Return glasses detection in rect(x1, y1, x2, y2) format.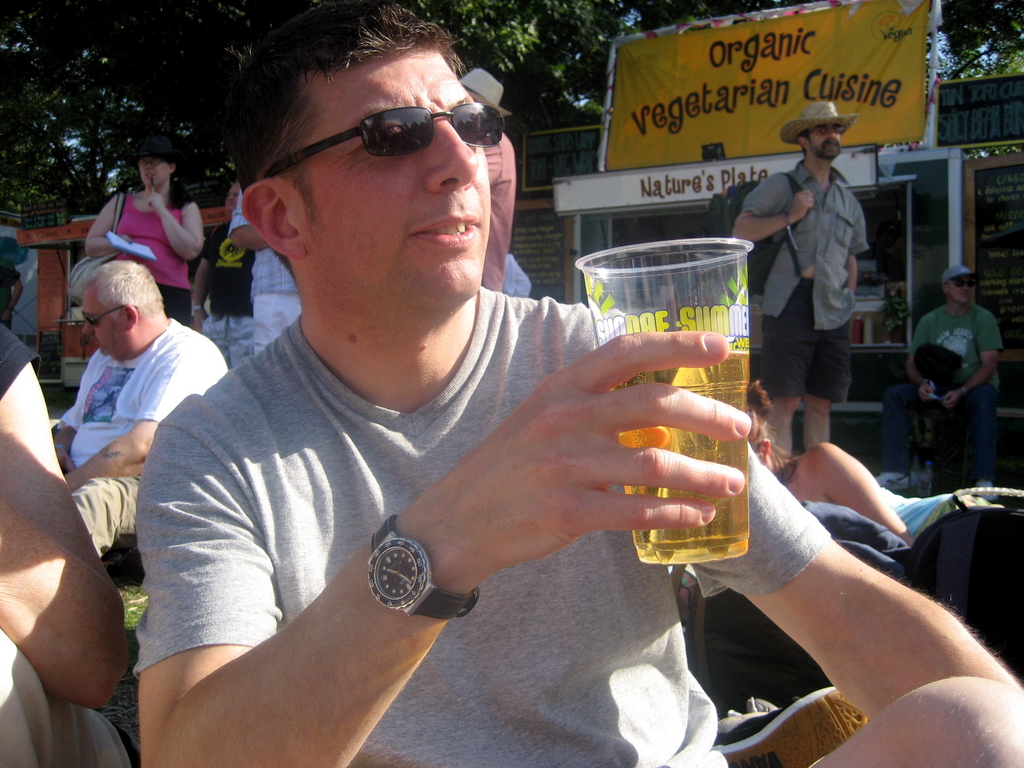
rect(136, 157, 171, 170).
